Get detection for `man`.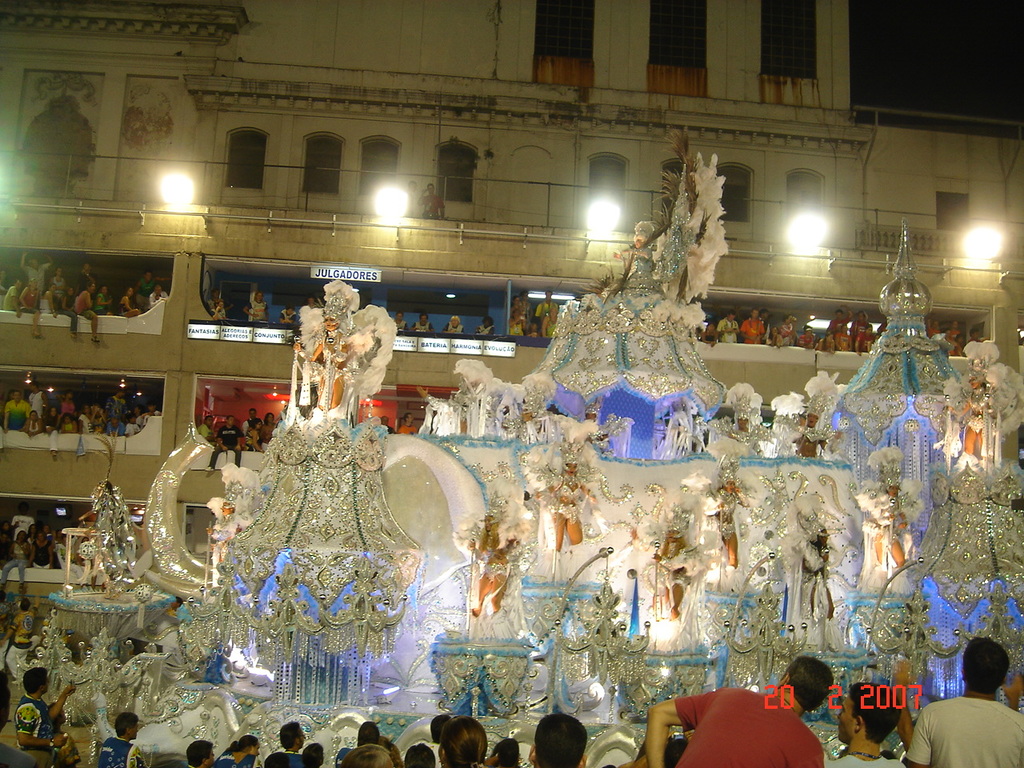
Detection: select_region(814, 682, 895, 767).
